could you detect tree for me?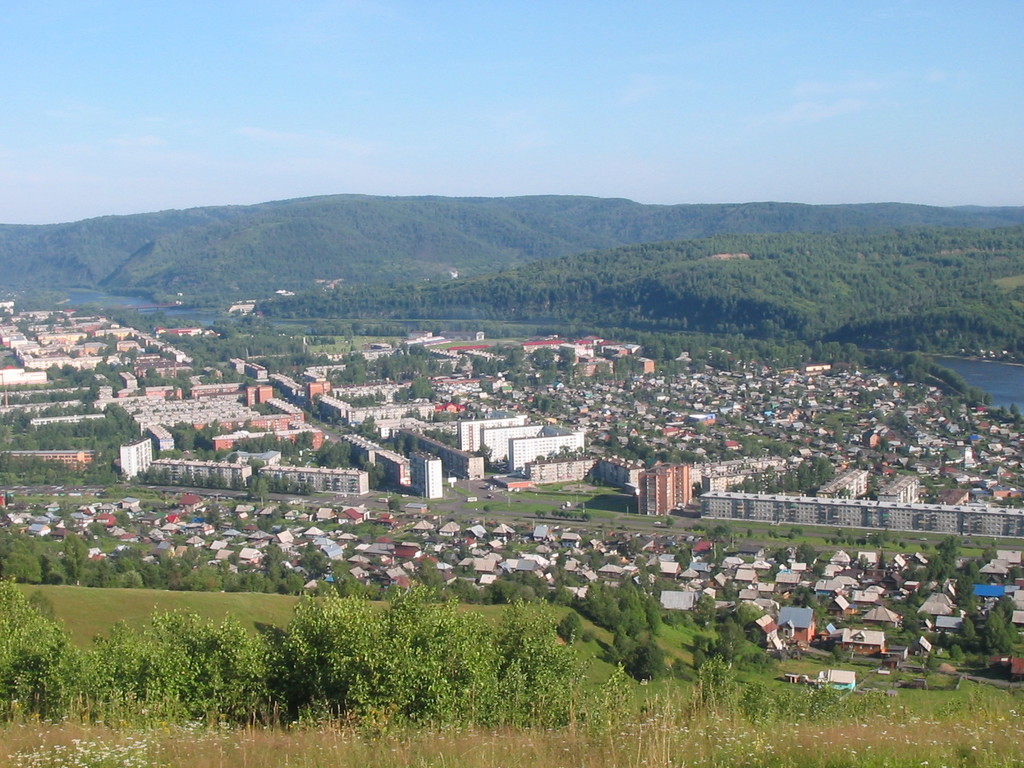
Detection result: region(901, 562, 929, 583).
